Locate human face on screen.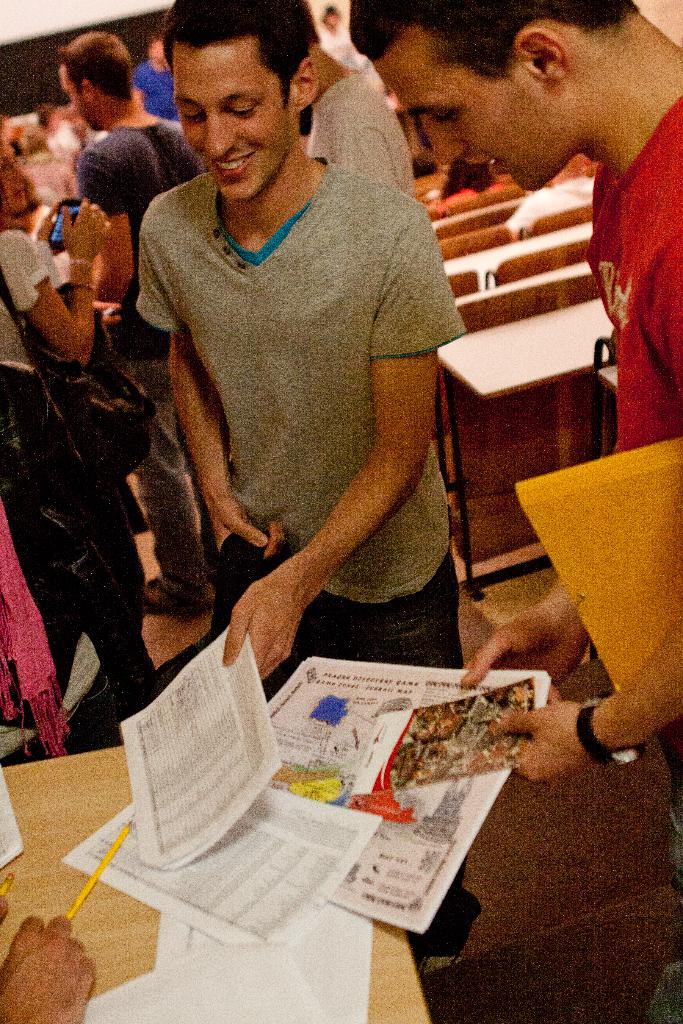
On screen at bbox=(173, 30, 292, 200).
